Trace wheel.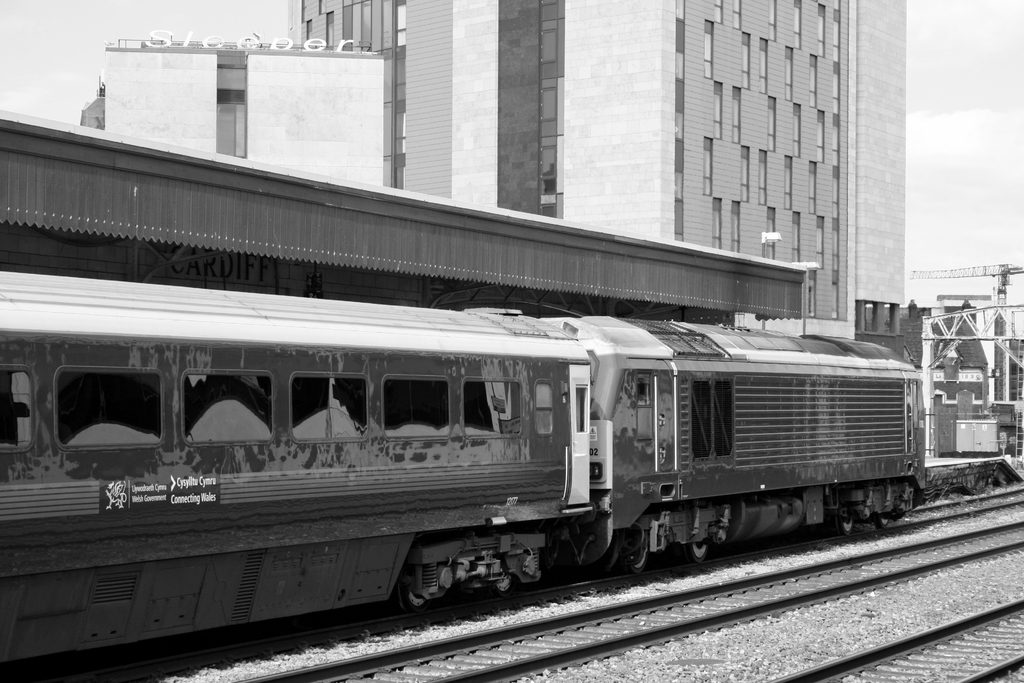
Traced to <box>838,516,856,537</box>.
